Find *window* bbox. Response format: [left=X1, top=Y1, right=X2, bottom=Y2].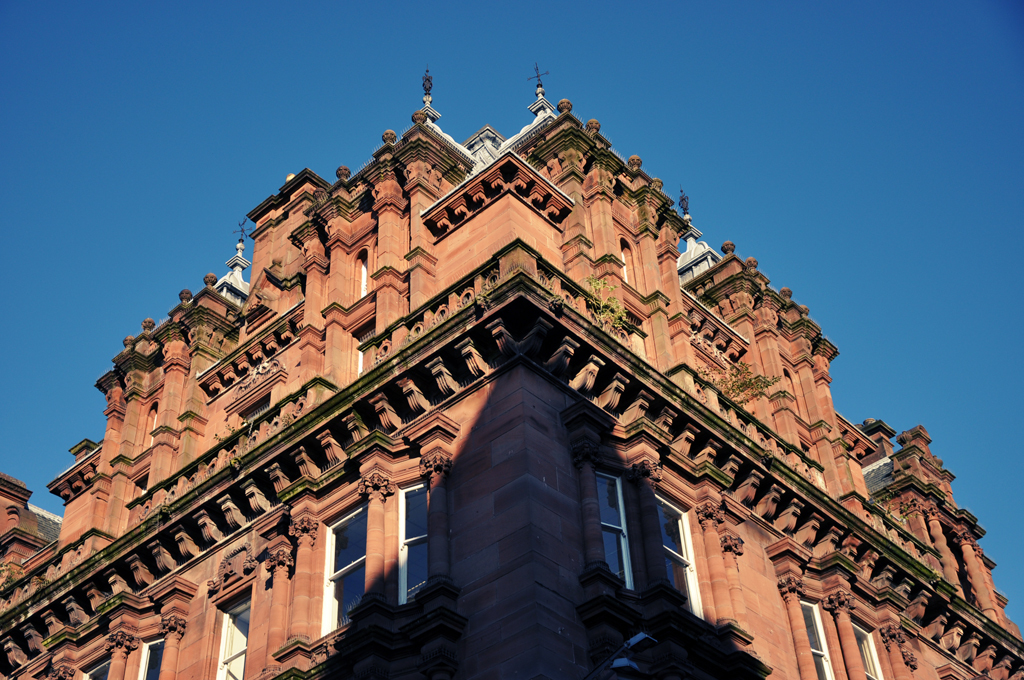
[left=327, top=498, right=371, bottom=616].
